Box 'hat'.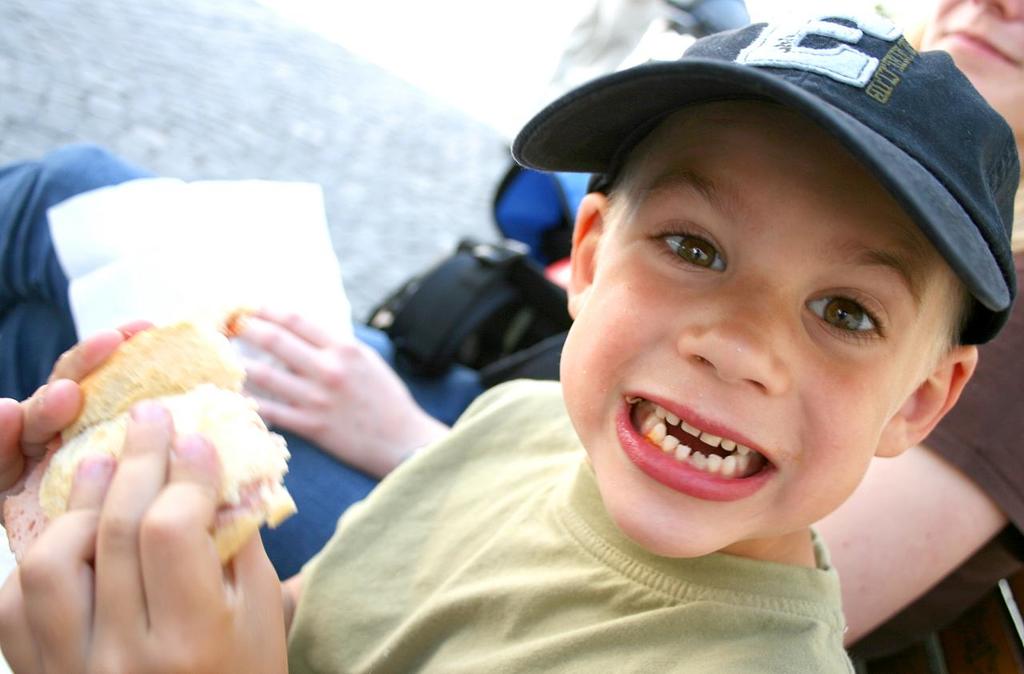
rect(510, 12, 1023, 347).
